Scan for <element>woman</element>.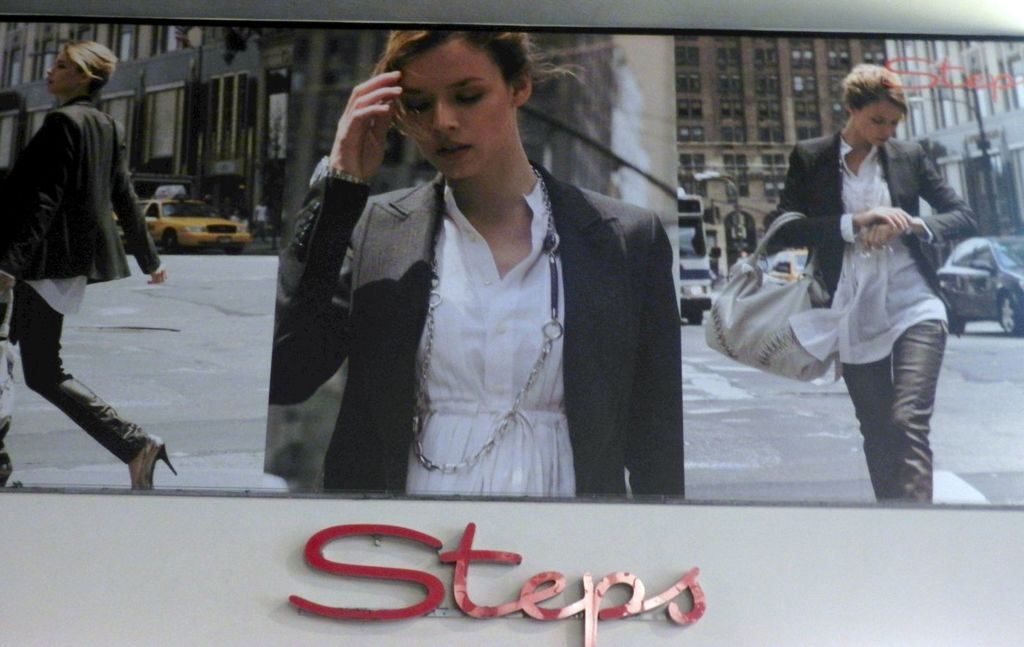
Scan result: x1=771 y1=63 x2=979 y2=504.
